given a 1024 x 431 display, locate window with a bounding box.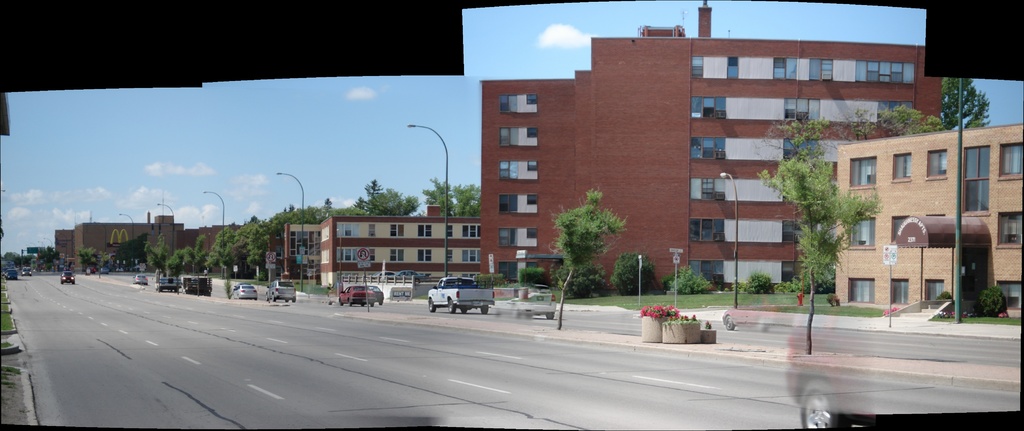
Located: <region>492, 262, 537, 280</region>.
